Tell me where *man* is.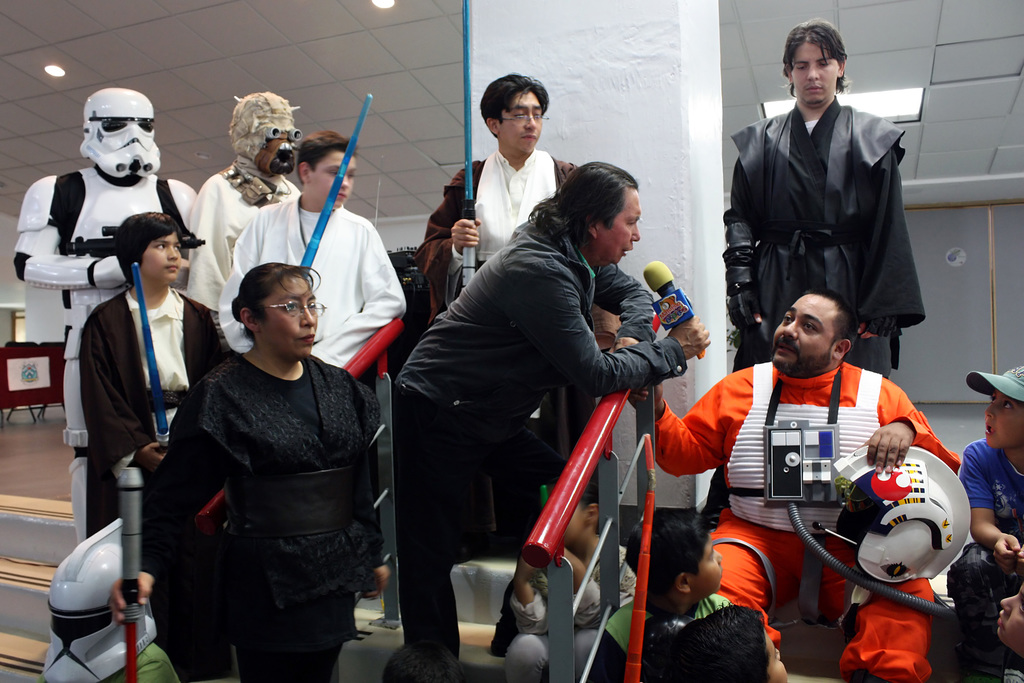
*man* is at l=724, t=18, r=929, b=397.
